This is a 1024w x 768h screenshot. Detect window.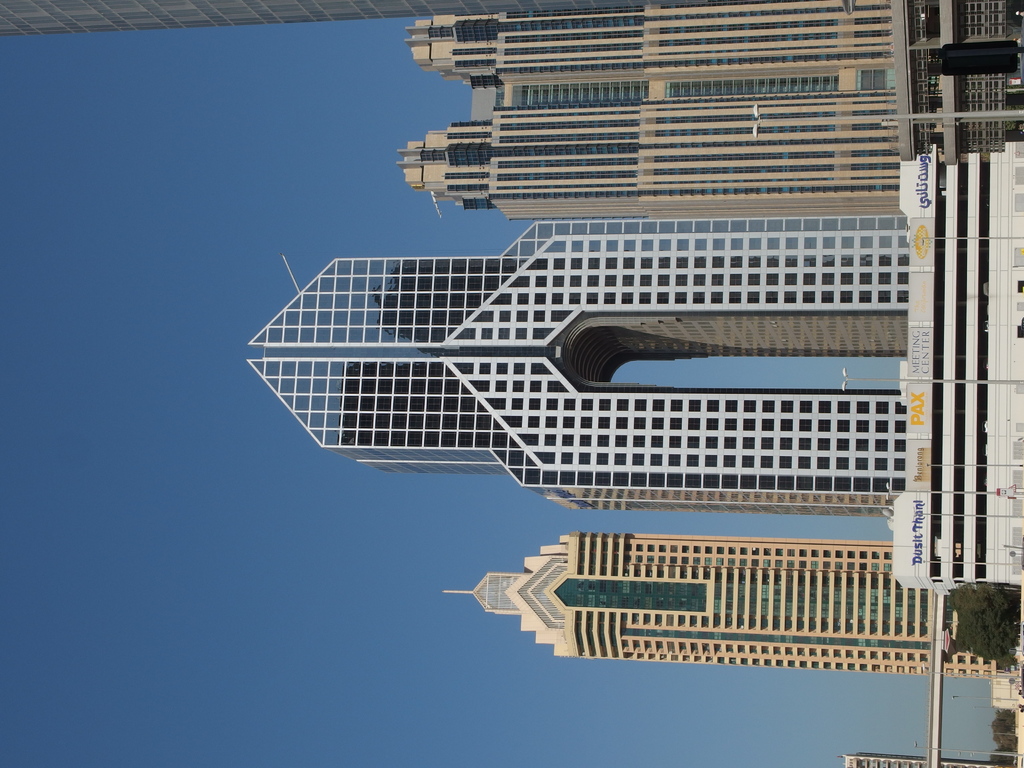
l=836, t=438, r=849, b=452.
